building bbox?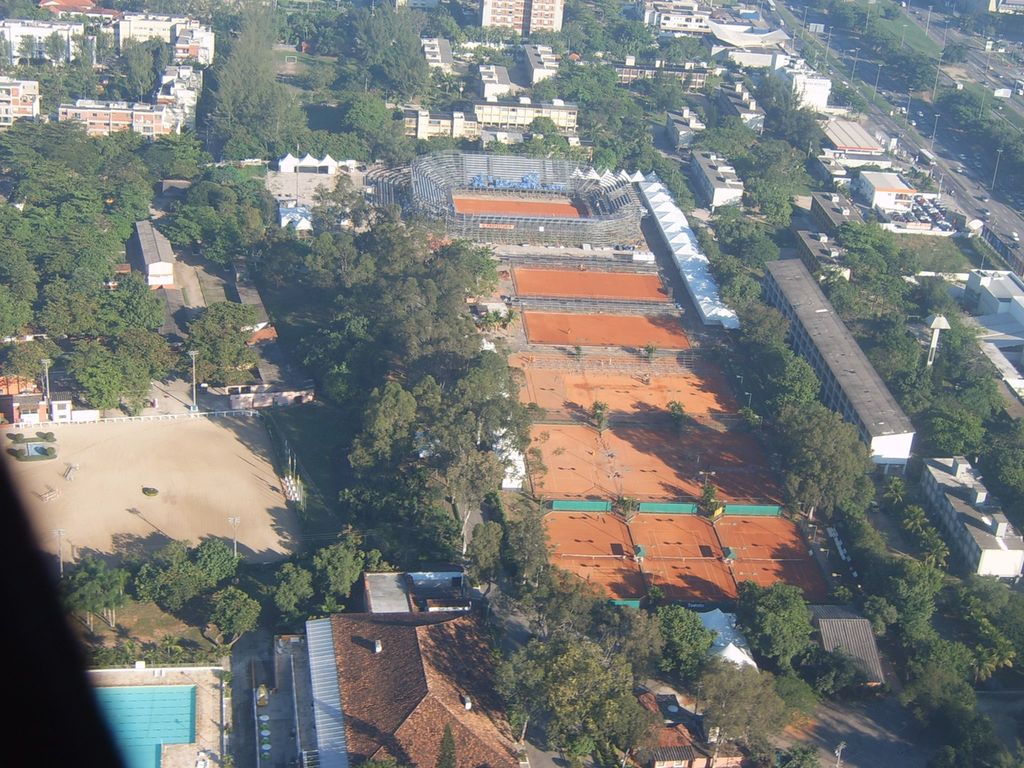
<region>639, 0, 710, 35</region>
